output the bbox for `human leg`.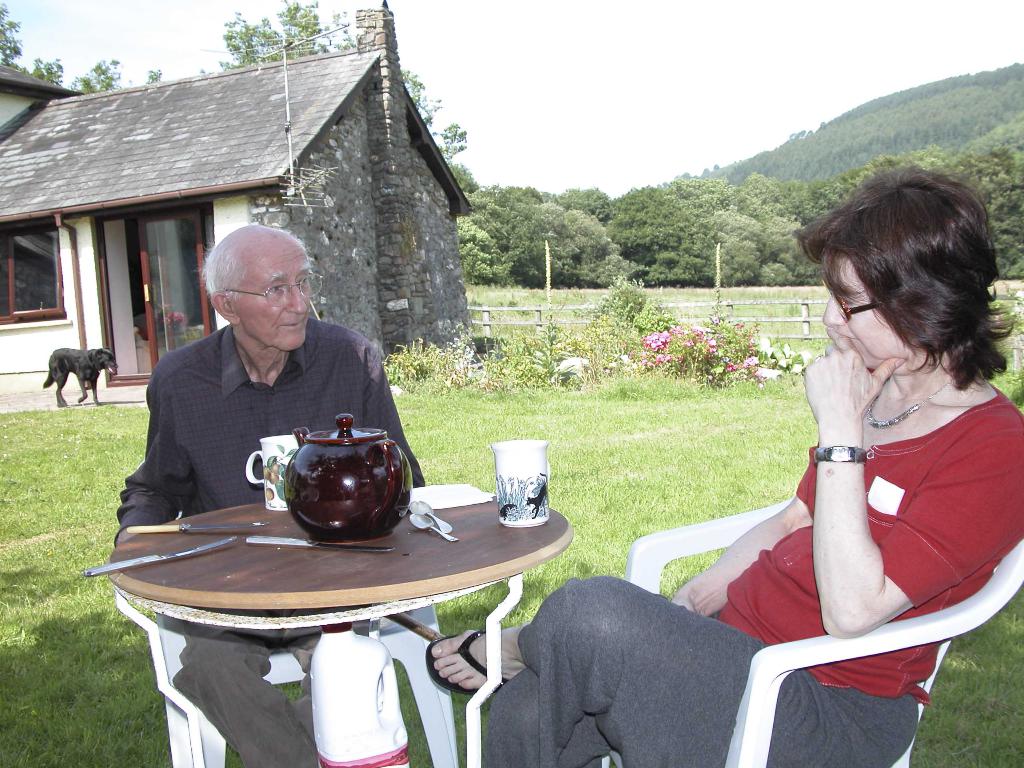
bbox=[490, 582, 763, 753].
